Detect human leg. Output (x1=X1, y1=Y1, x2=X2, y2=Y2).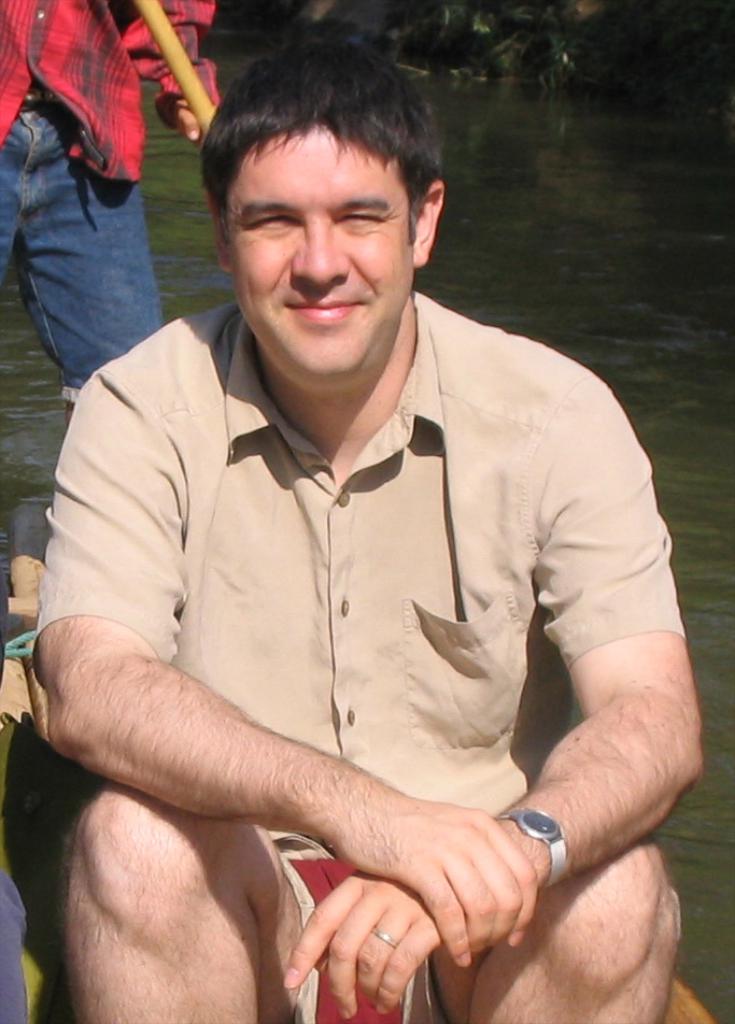
(x1=14, y1=76, x2=174, y2=386).
